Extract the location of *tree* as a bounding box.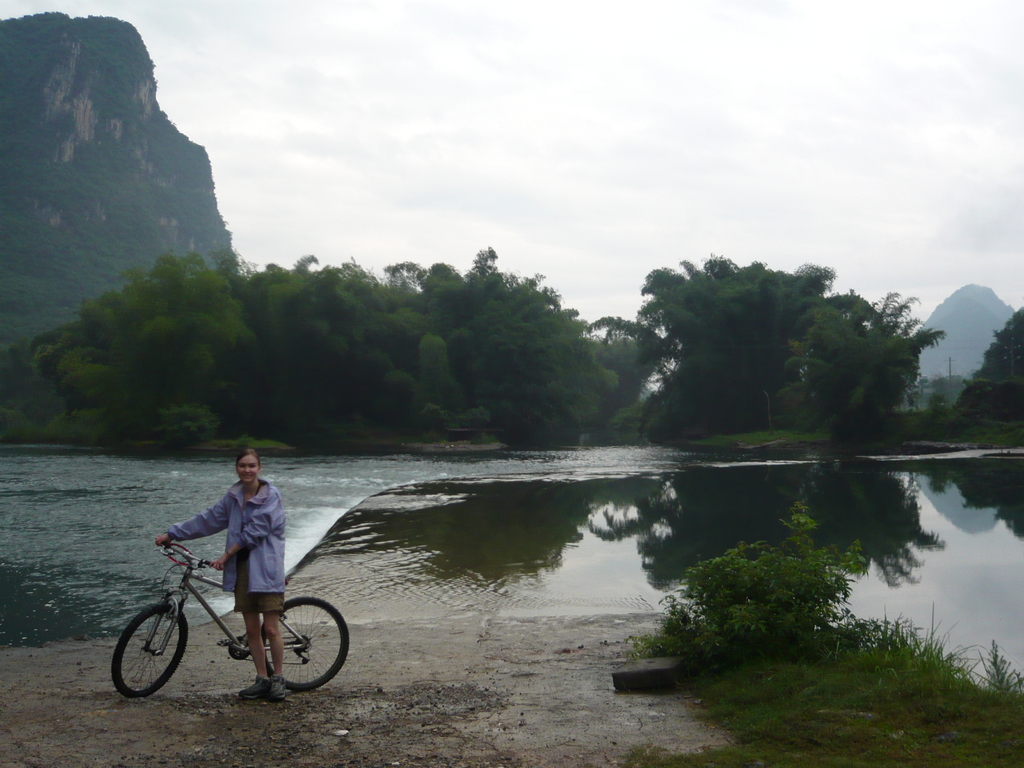
<region>585, 244, 877, 444</region>.
